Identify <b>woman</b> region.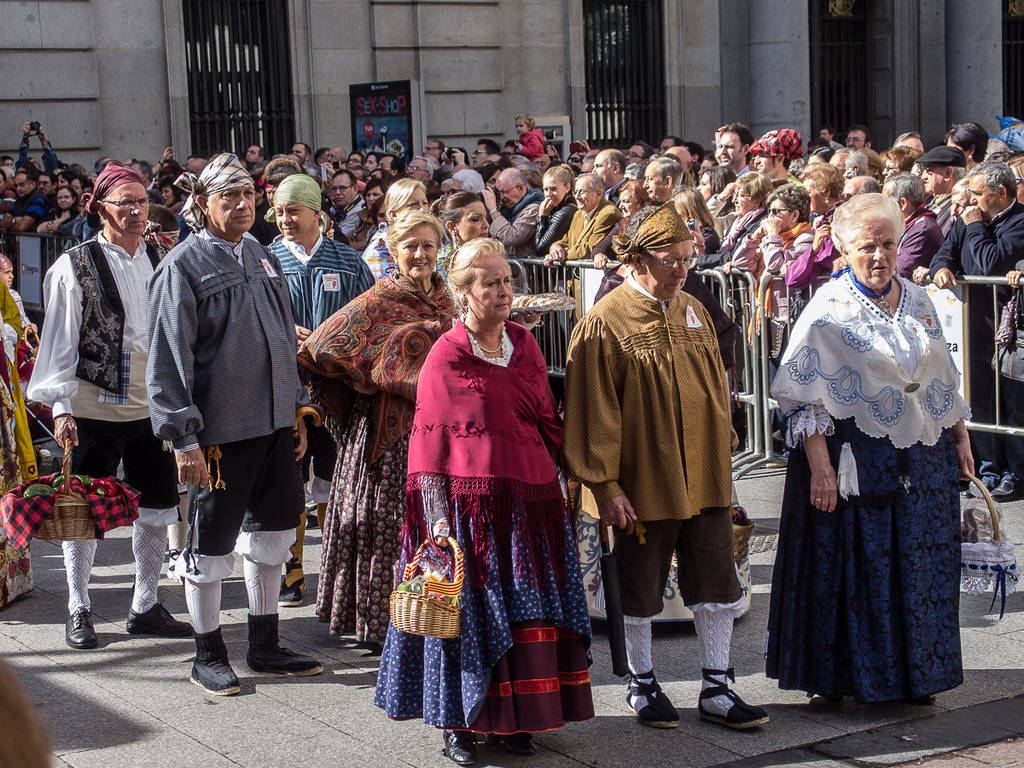
Region: Rect(38, 186, 81, 229).
